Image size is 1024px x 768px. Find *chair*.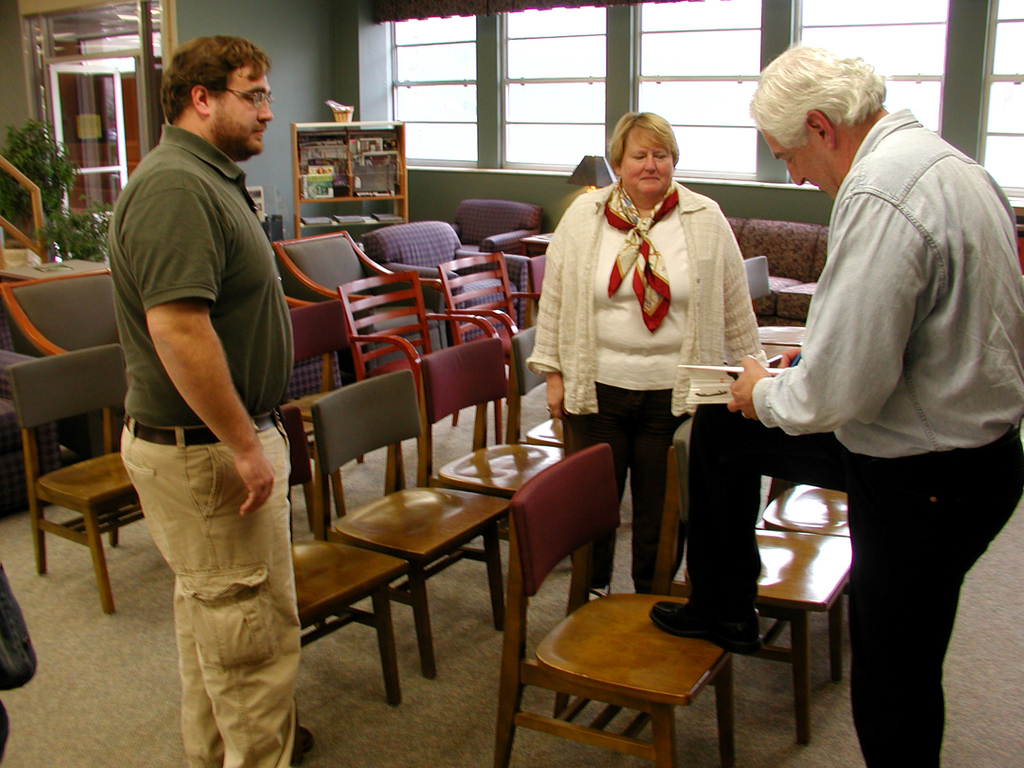
658/415/857/747.
